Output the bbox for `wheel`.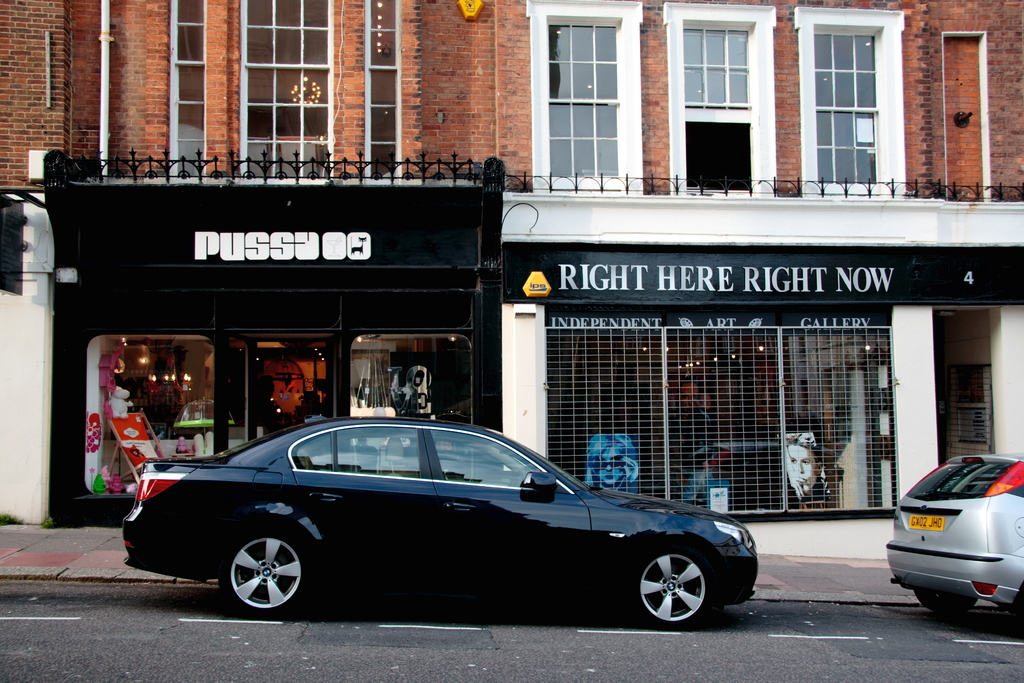
x1=220 y1=520 x2=319 y2=621.
